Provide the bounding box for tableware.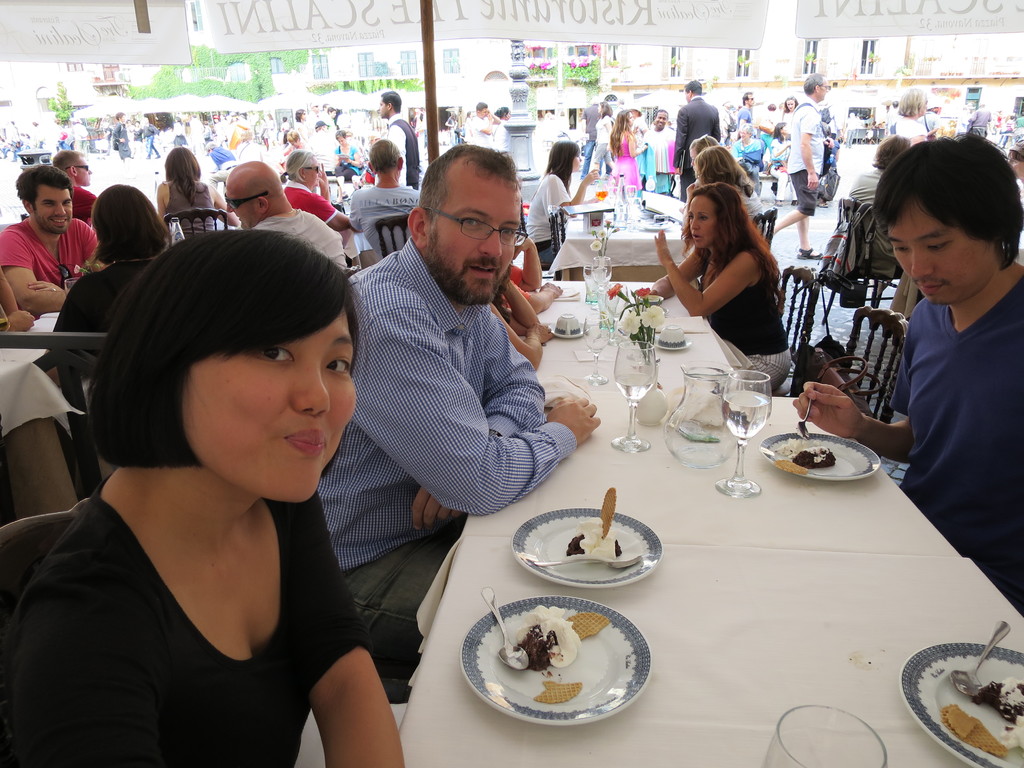
(460,600,662,732).
